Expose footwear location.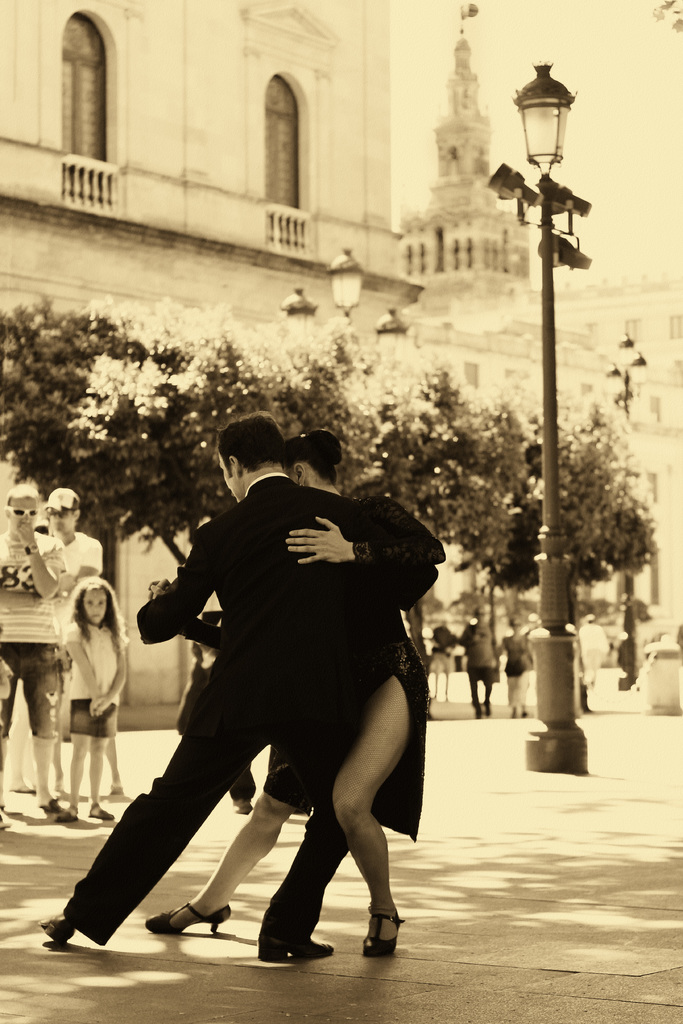
Exposed at x1=88, y1=799, x2=108, y2=822.
